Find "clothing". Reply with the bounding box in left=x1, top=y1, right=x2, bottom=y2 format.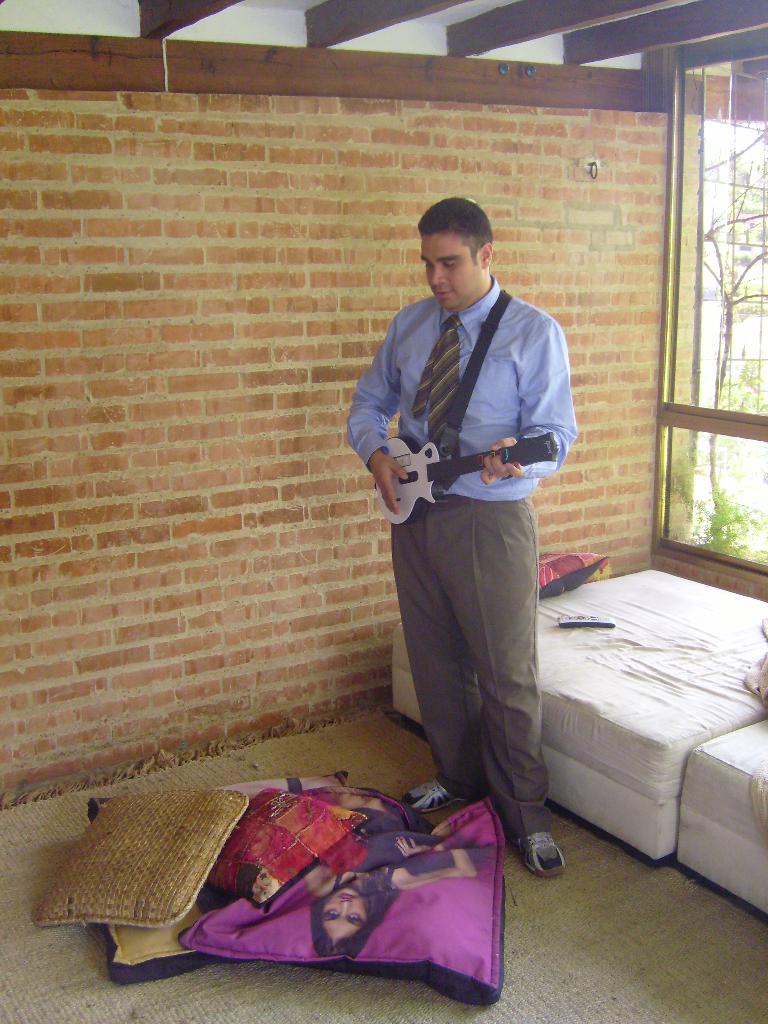
left=355, top=217, right=586, bottom=854.
